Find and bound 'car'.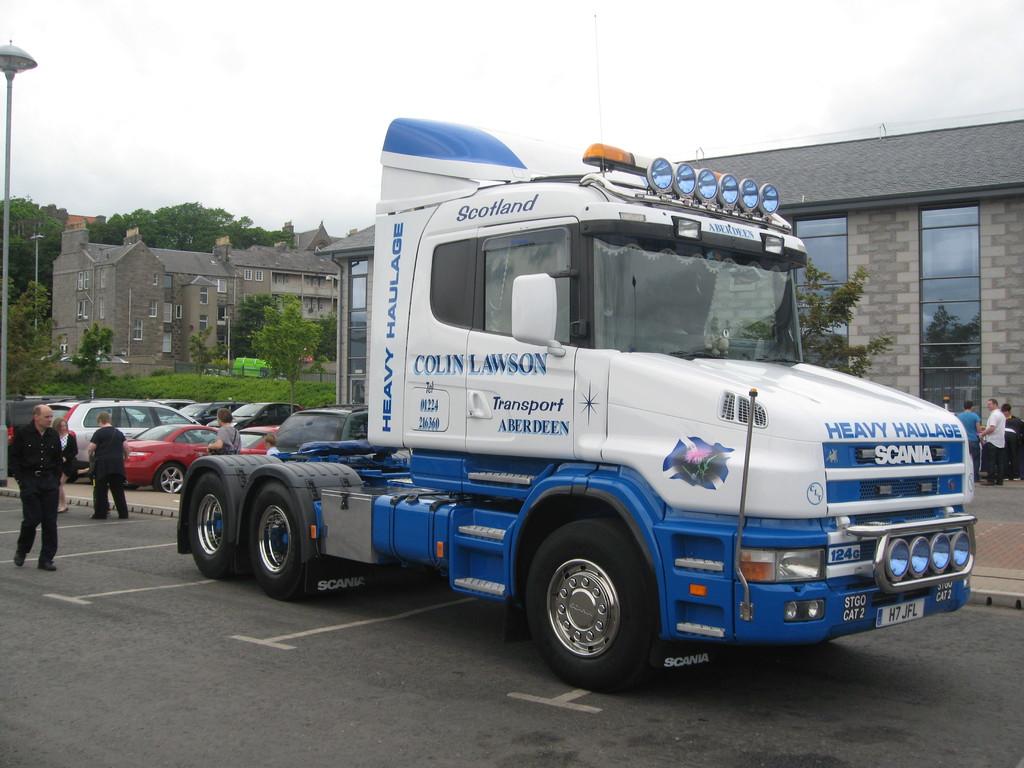
Bound: Rect(228, 394, 299, 436).
